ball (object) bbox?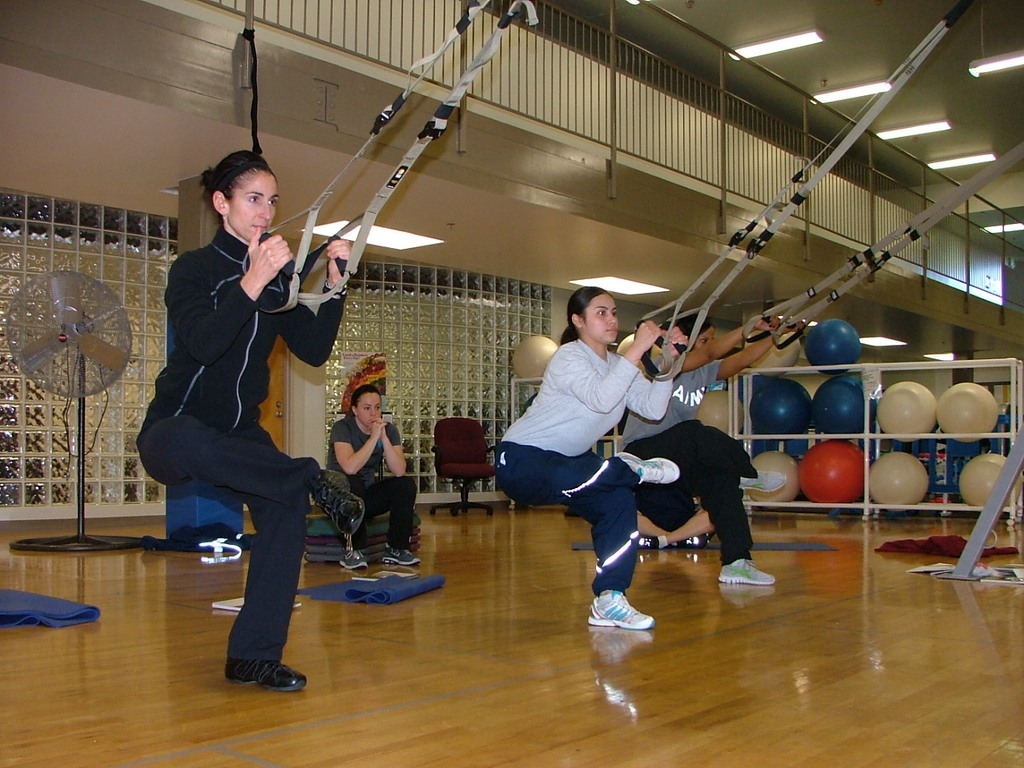
region(616, 334, 664, 378)
